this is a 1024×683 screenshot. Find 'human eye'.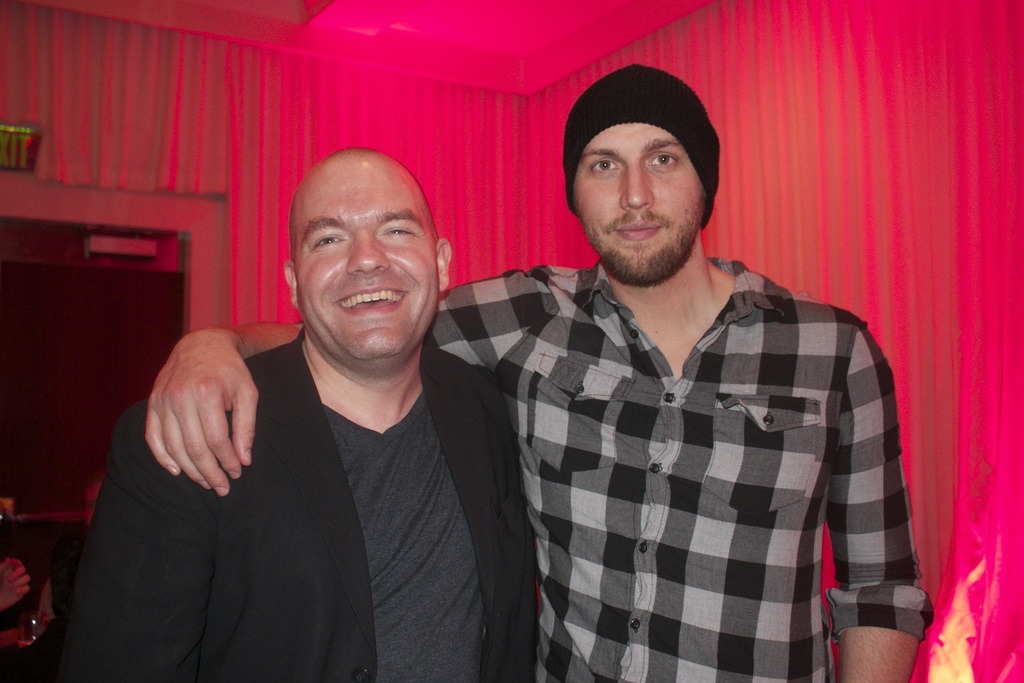
Bounding box: left=646, top=150, right=680, bottom=169.
